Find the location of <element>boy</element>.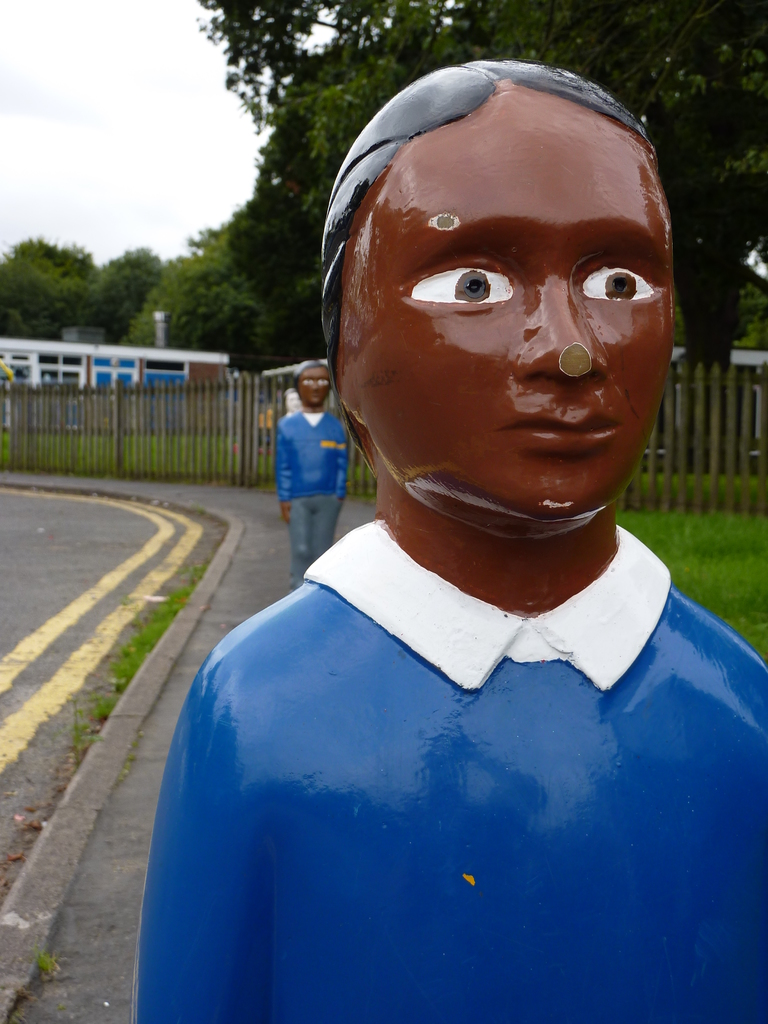
Location: (left=276, top=359, right=350, bottom=586).
